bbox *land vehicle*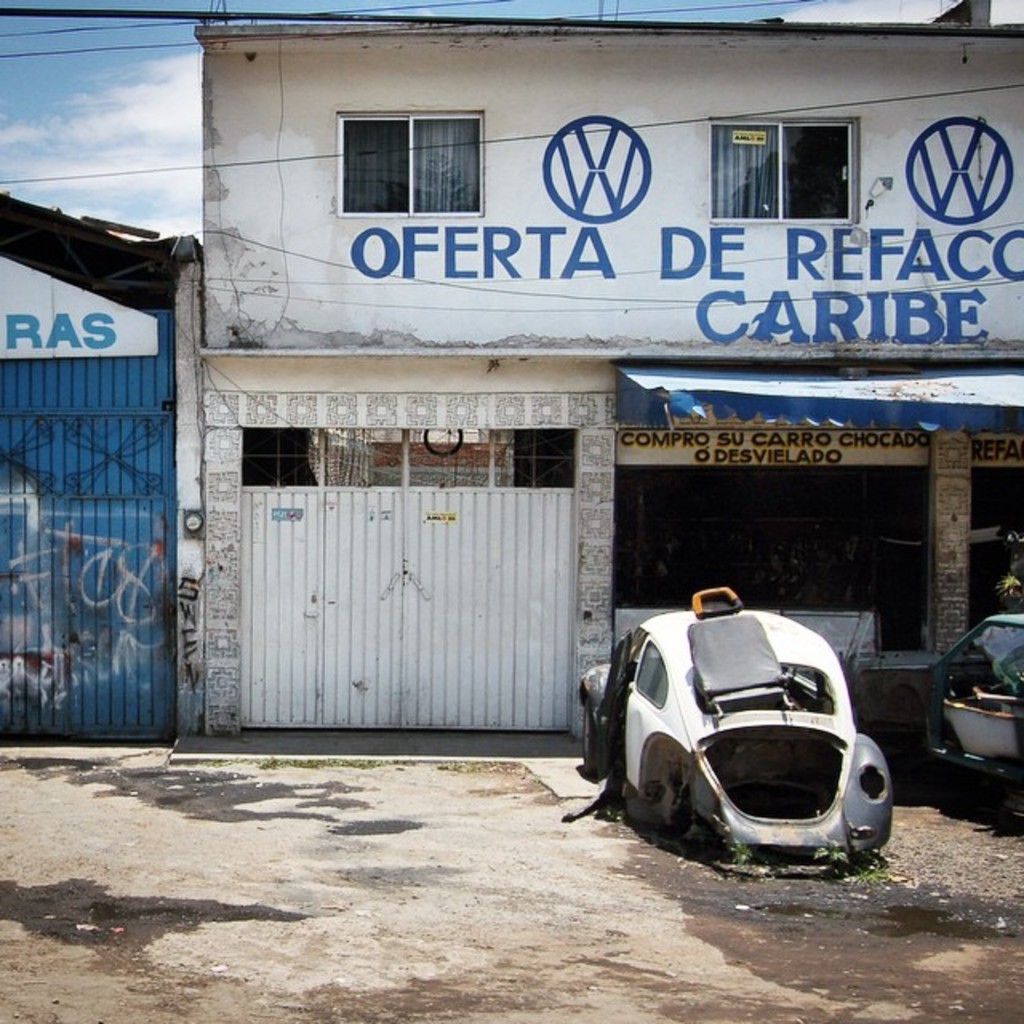
(left=539, top=562, right=938, bottom=870)
